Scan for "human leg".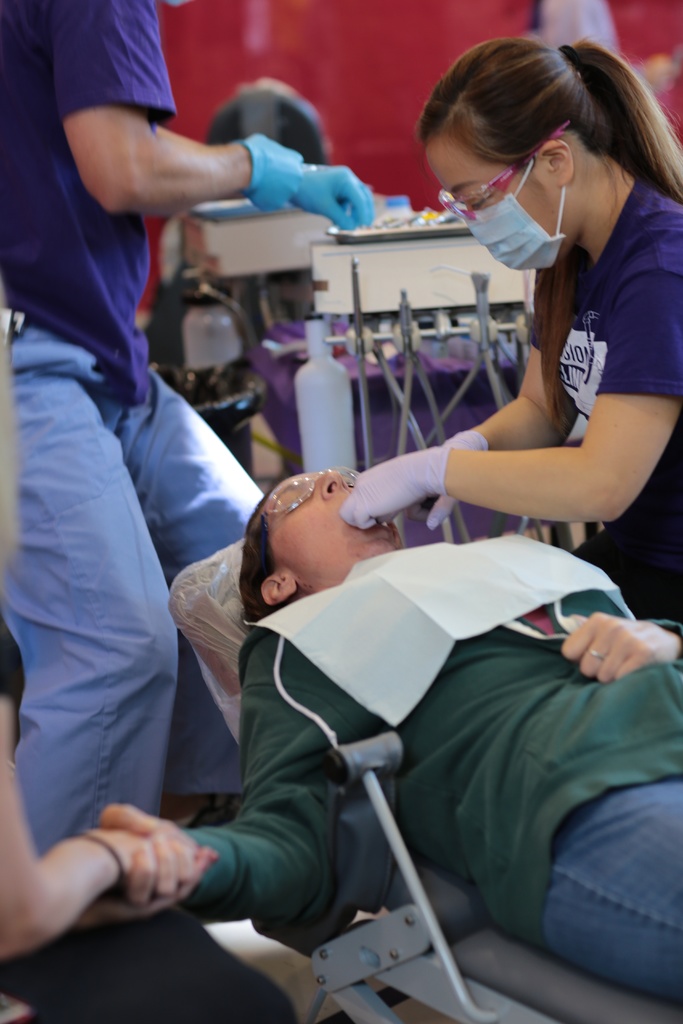
Scan result: 92/354/283/791.
